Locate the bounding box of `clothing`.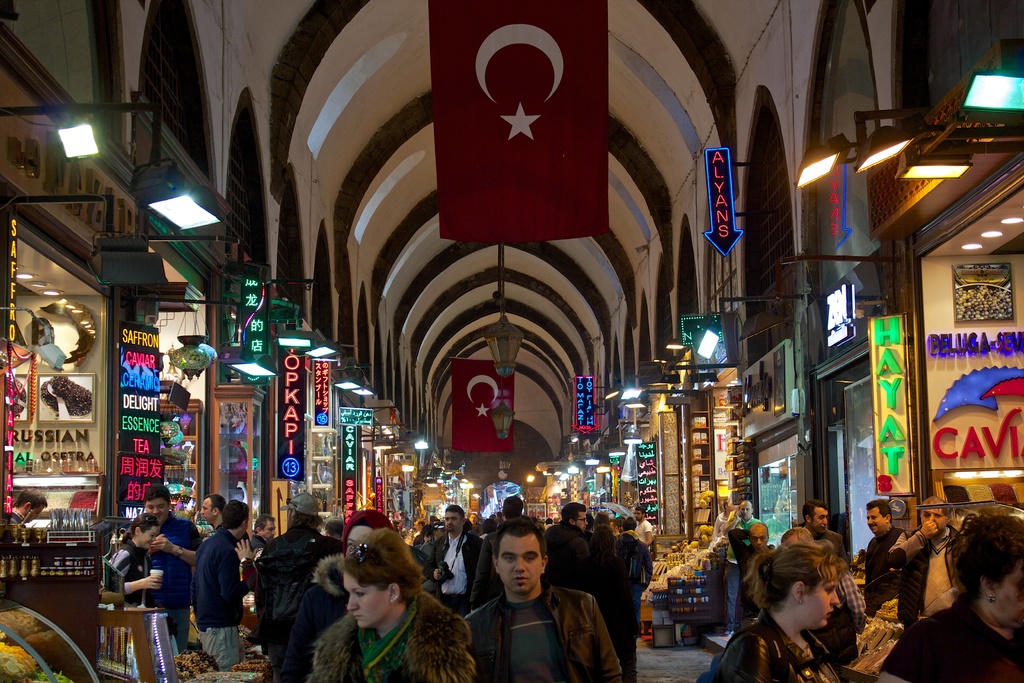
Bounding box: x1=890, y1=594, x2=1023, y2=682.
